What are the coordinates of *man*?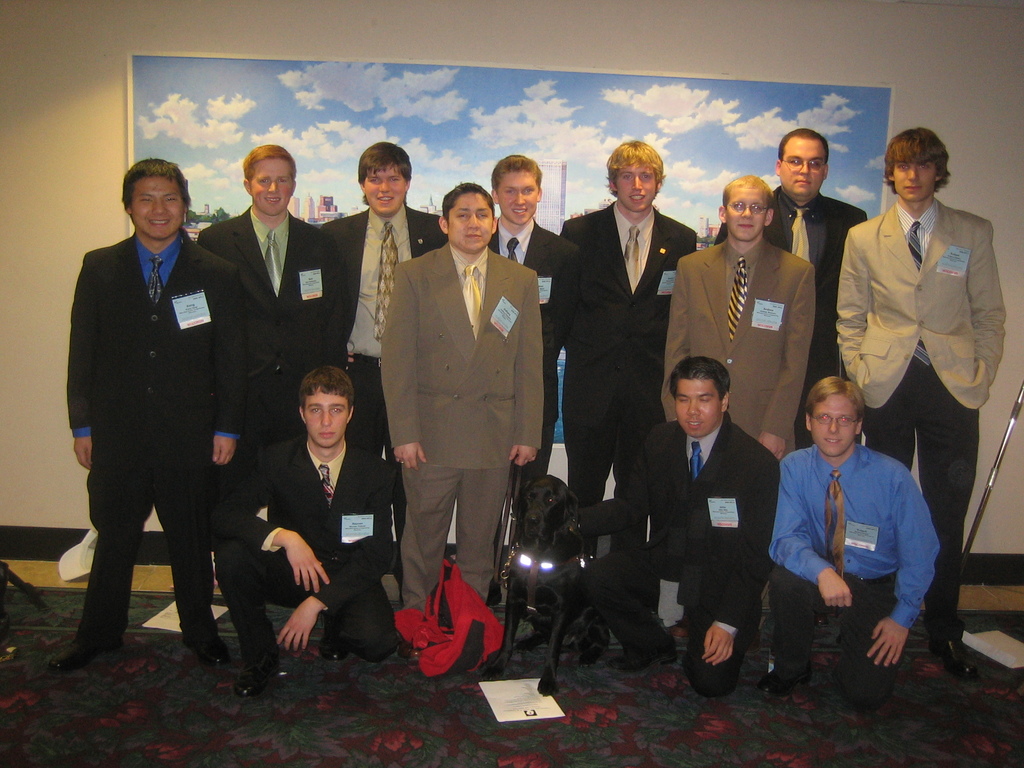
[56,141,248,701].
